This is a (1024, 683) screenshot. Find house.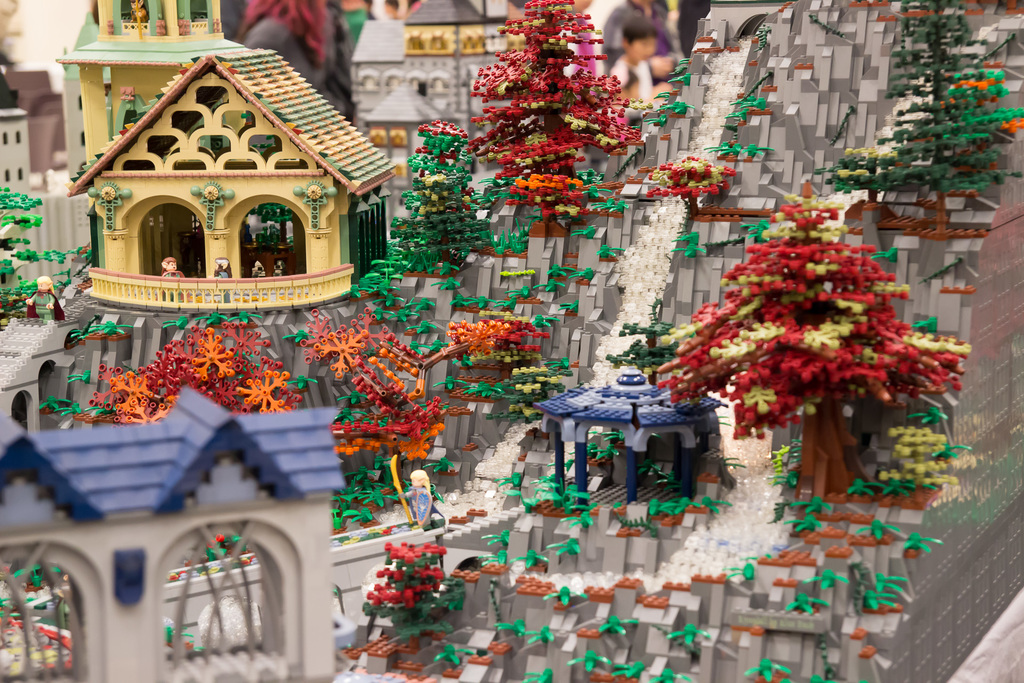
Bounding box: box=[61, 37, 388, 299].
